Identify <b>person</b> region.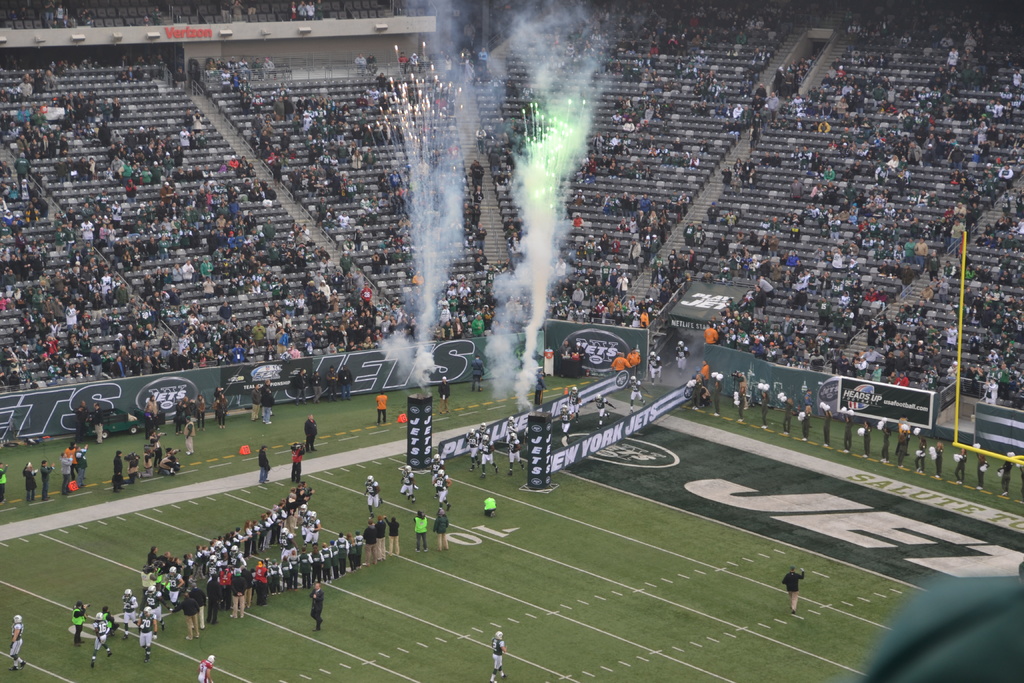
Region: 378:509:401:561.
